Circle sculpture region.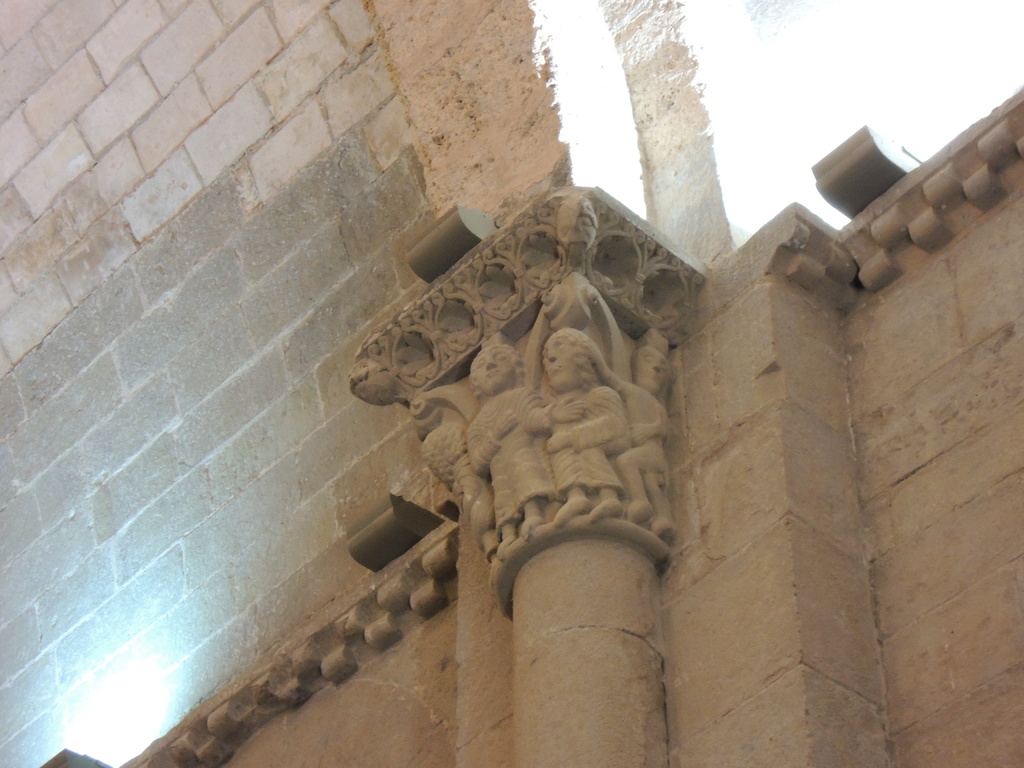
Region: detection(481, 342, 564, 554).
